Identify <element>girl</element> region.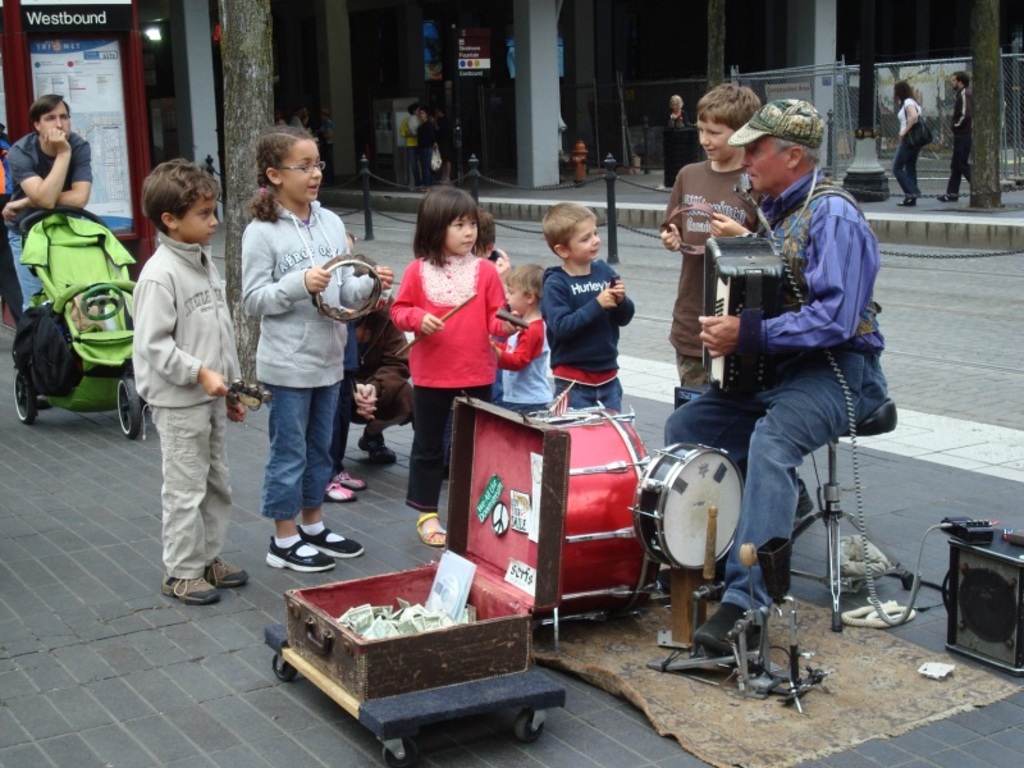
Region: bbox=(392, 184, 520, 548).
